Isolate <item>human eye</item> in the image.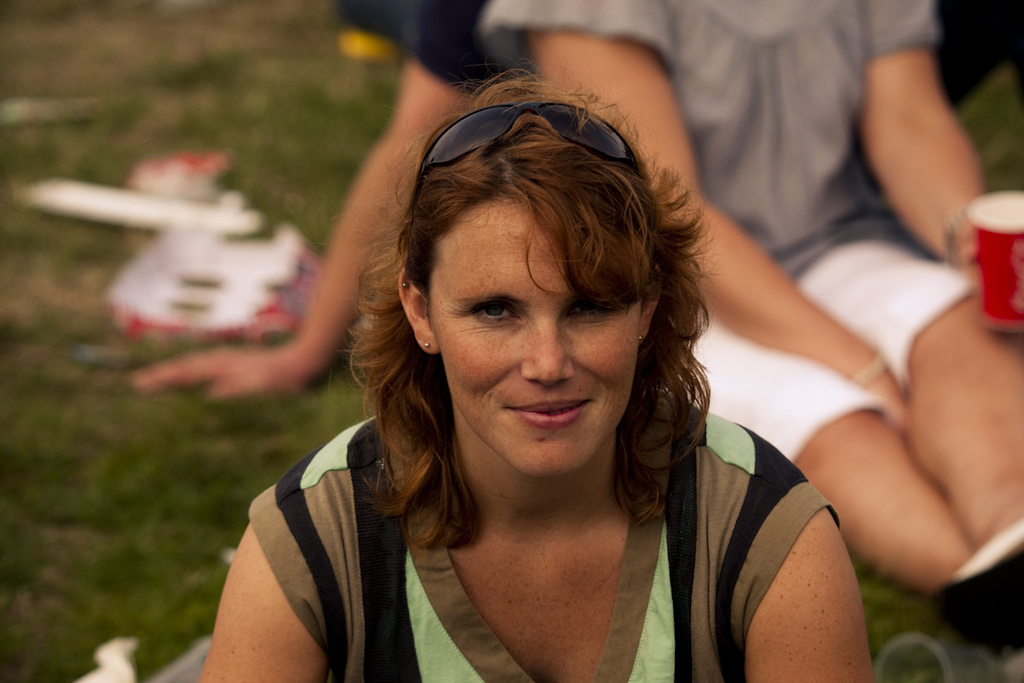
Isolated region: 567 295 625 319.
